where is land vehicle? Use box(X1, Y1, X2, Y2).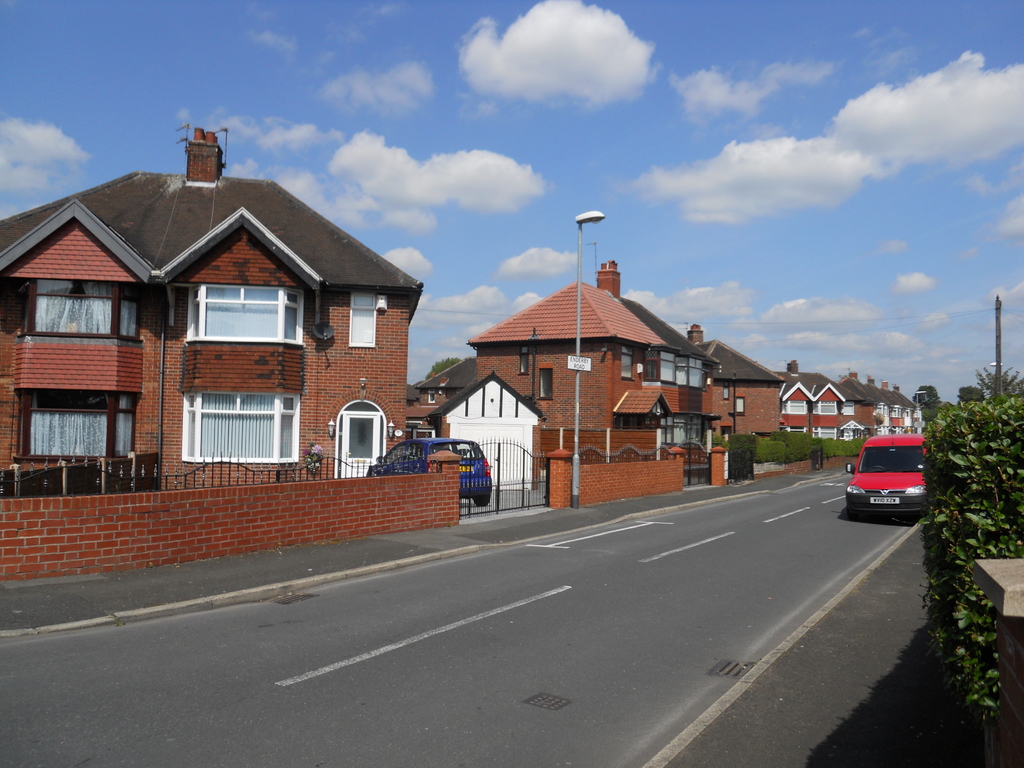
box(360, 431, 495, 506).
